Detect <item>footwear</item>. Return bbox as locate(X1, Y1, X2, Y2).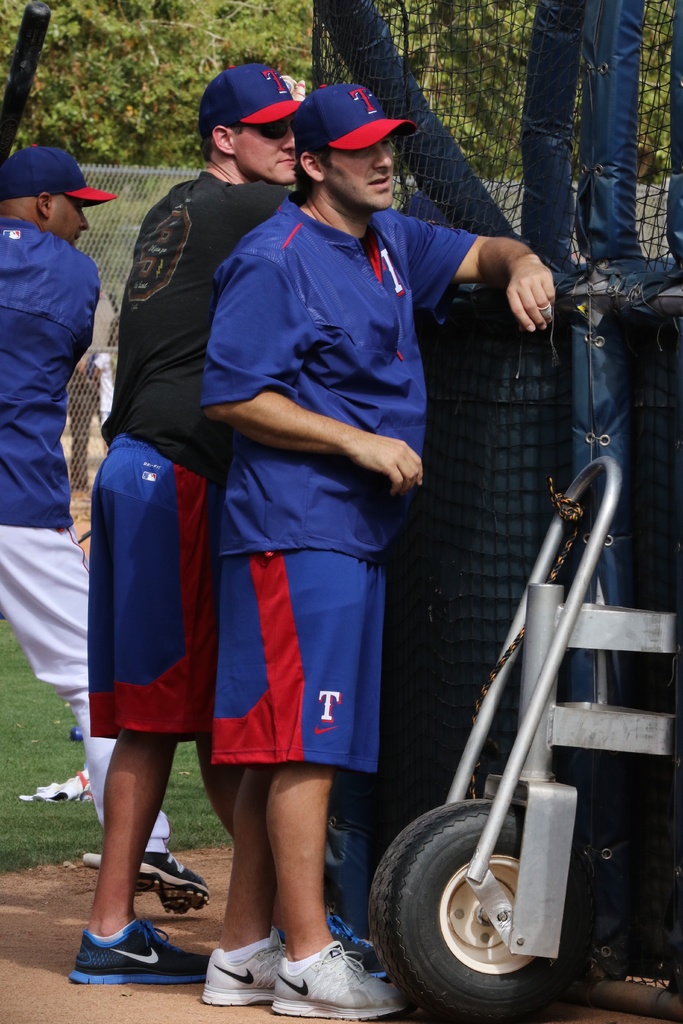
locate(328, 906, 386, 984).
